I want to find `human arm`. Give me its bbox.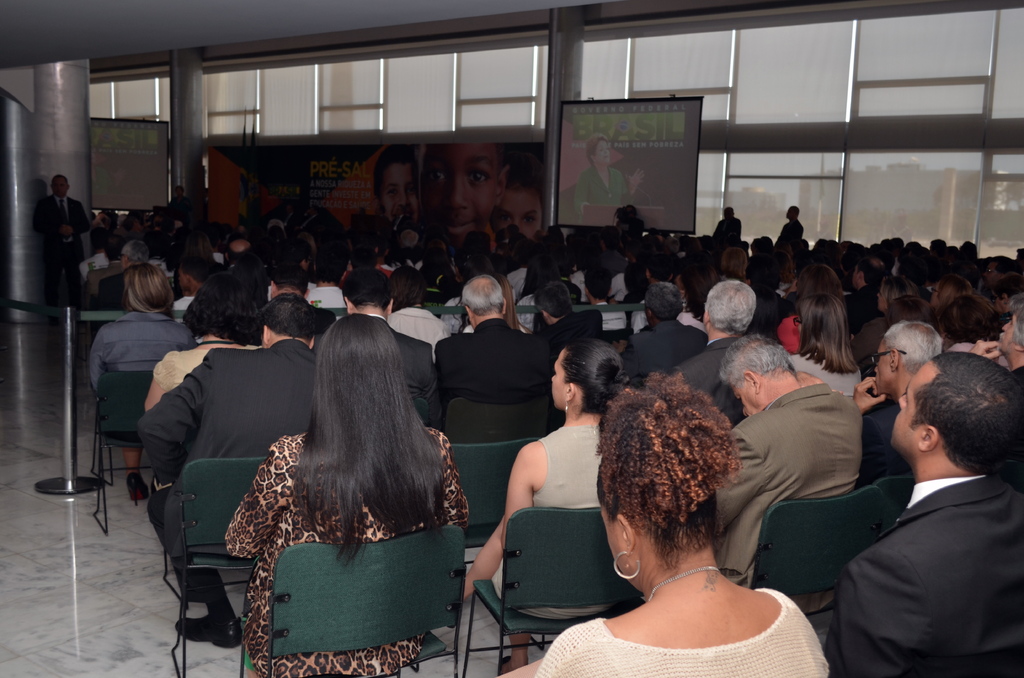
{"left": 144, "top": 349, "right": 189, "bottom": 419}.
